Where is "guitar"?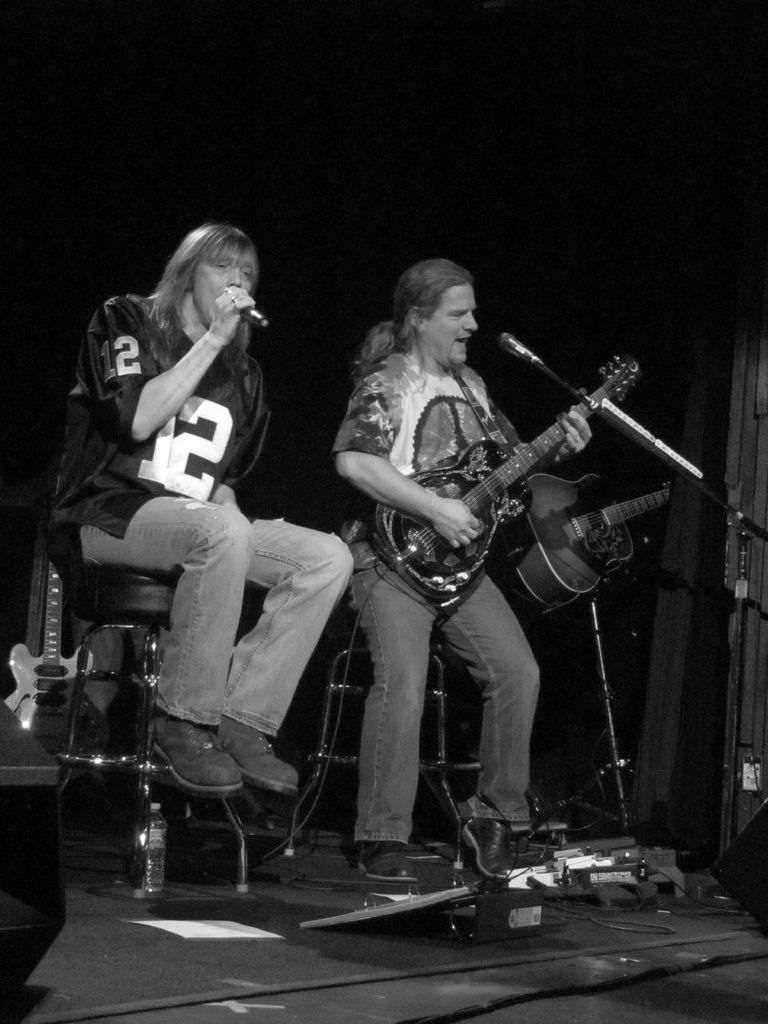
515/466/691/582.
